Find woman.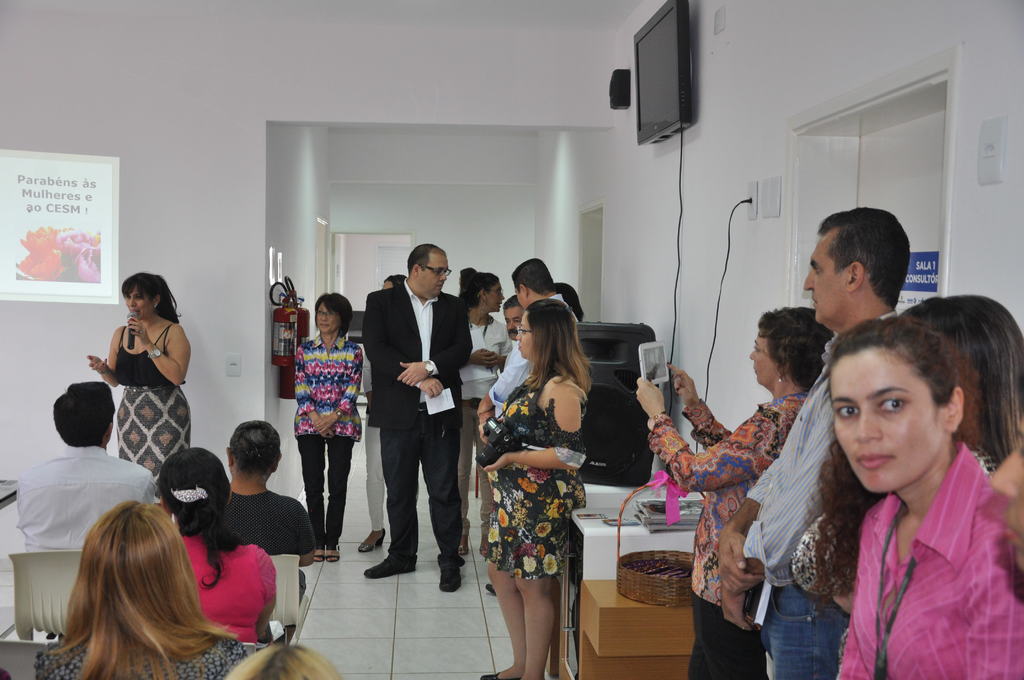
{"left": 86, "top": 273, "right": 195, "bottom": 492}.
